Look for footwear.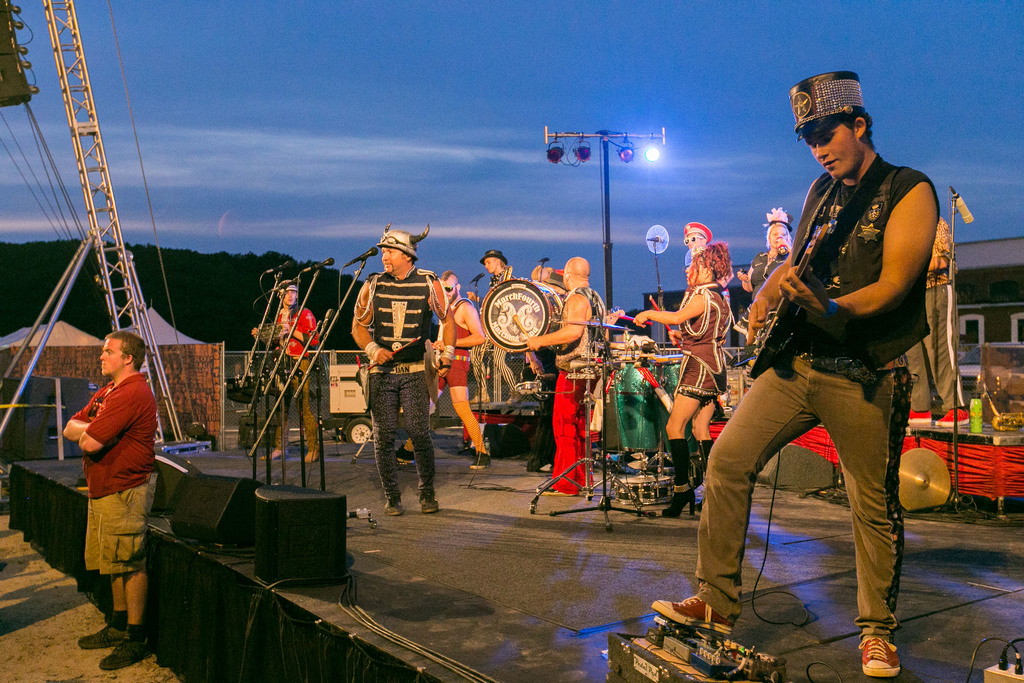
Found: 100 639 157 673.
